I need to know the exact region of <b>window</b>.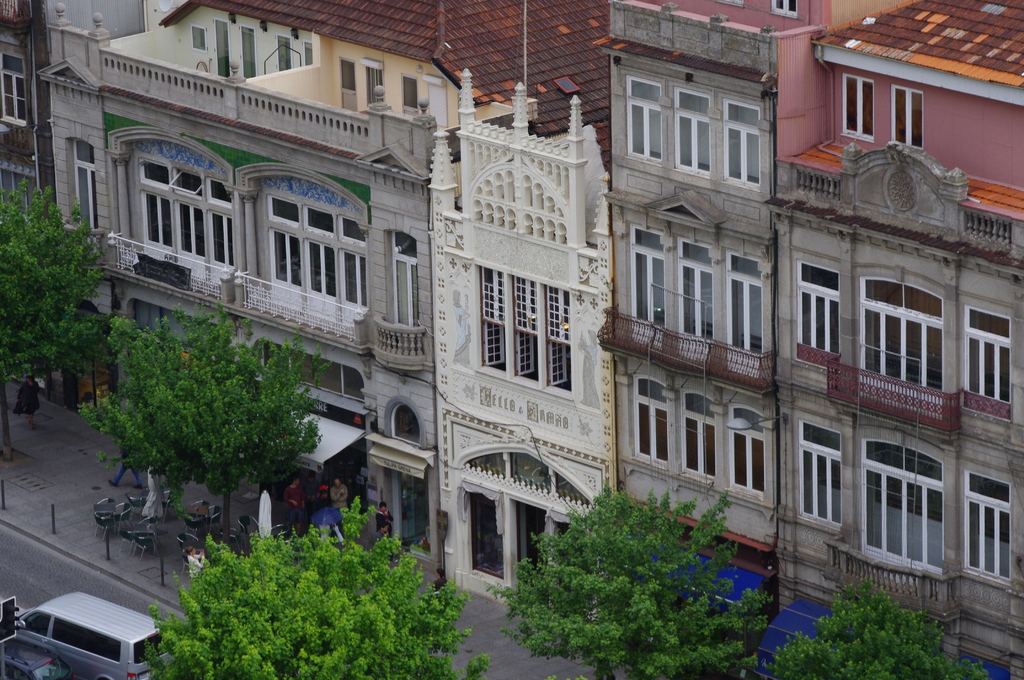
Region: region(340, 216, 365, 241).
